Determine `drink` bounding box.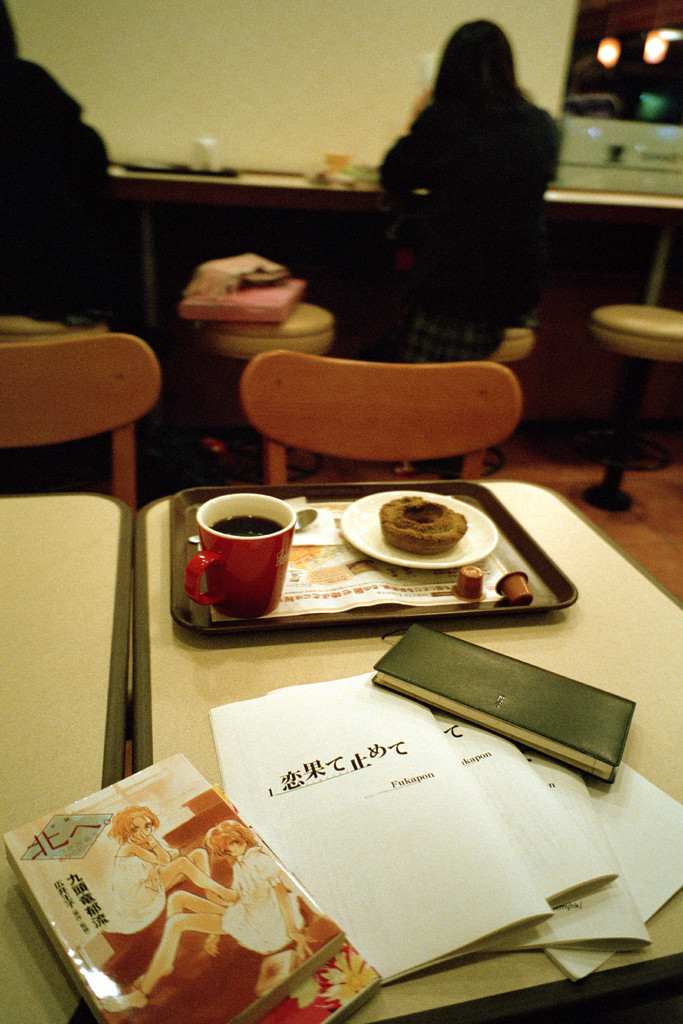
Determined: {"left": 185, "top": 495, "right": 302, "bottom": 636}.
